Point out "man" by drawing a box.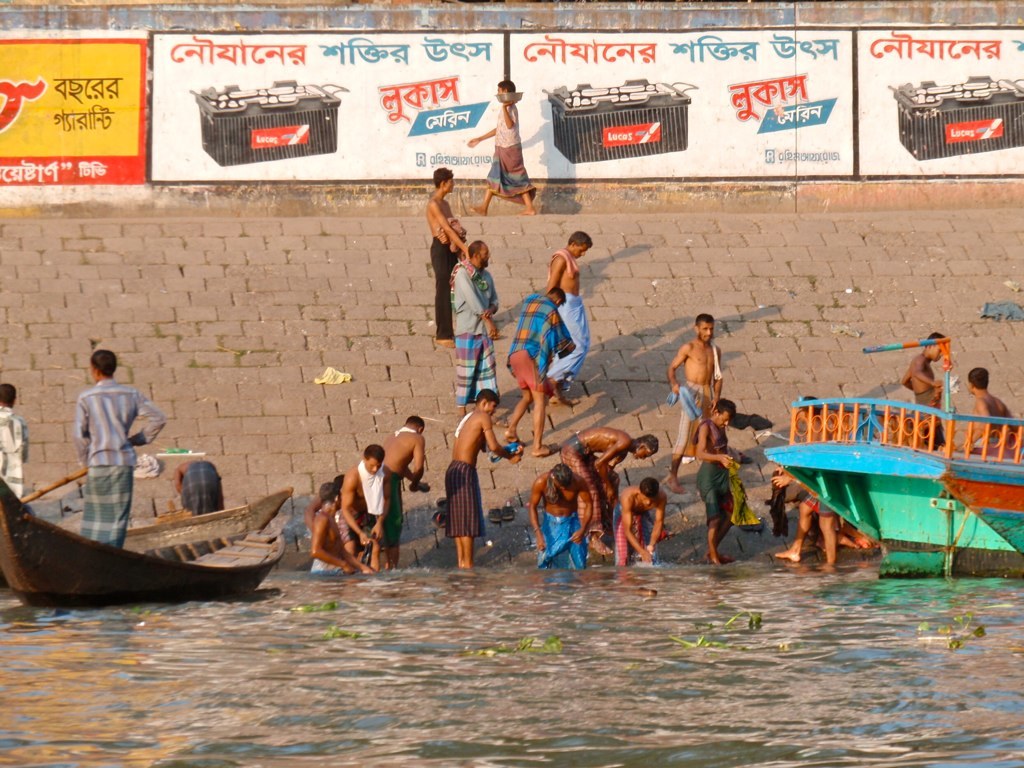
{"left": 446, "top": 391, "right": 523, "bottom": 566}.
